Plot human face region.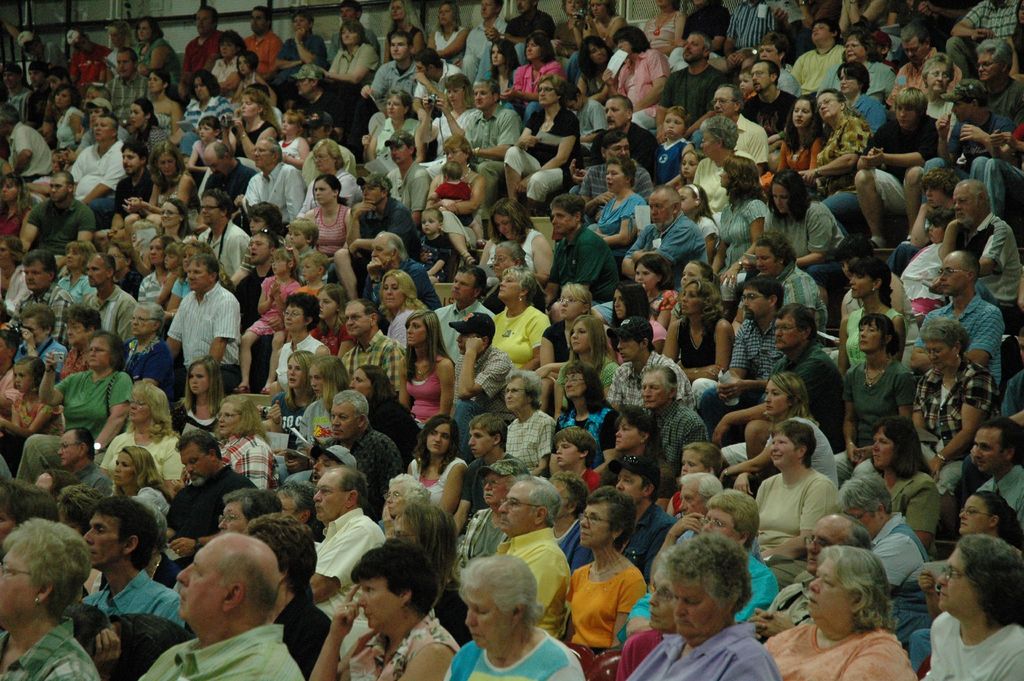
Plotted at bbox(491, 45, 502, 67).
